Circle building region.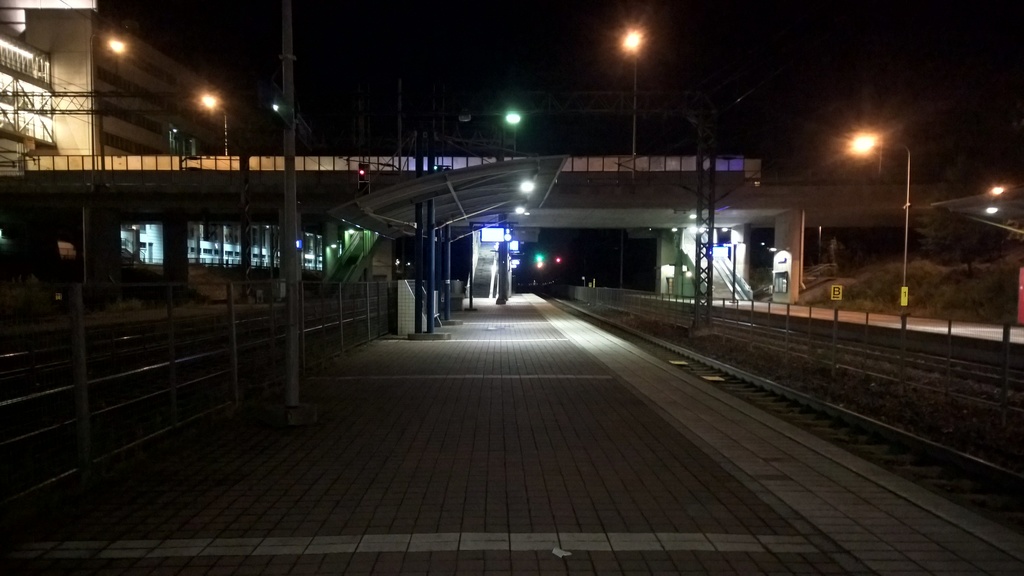
Region: rect(0, 0, 344, 314).
